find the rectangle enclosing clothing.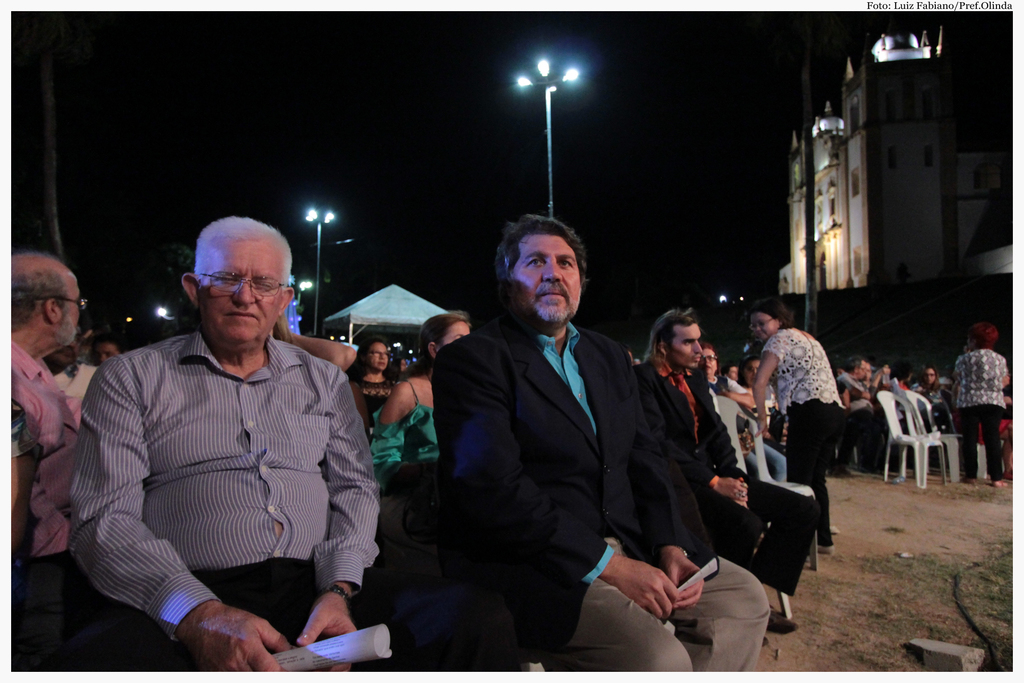
box(631, 346, 819, 598).
